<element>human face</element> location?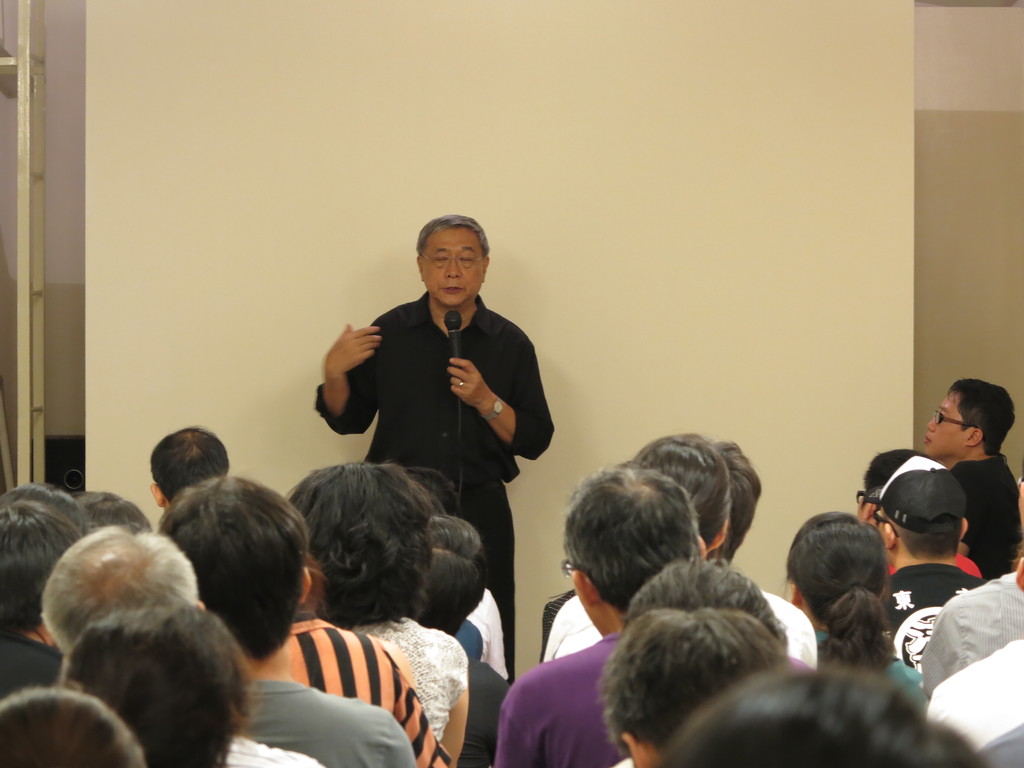
[422,226,477,308]
